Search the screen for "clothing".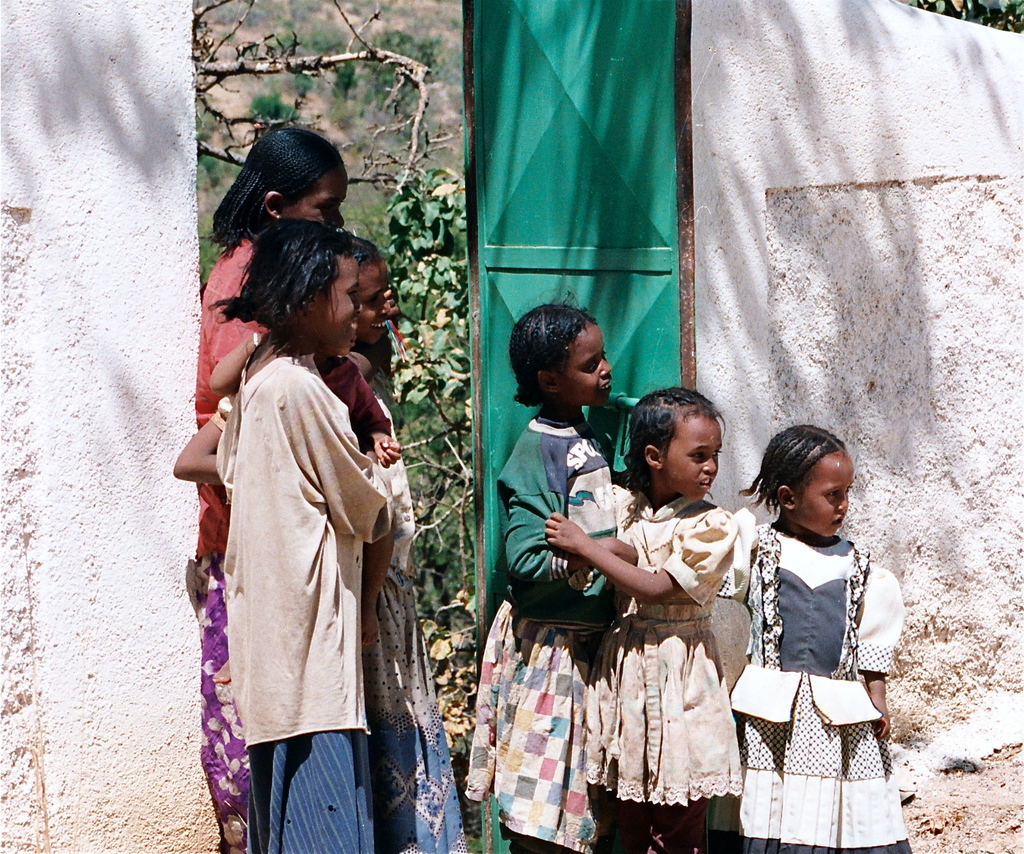
Found at bbox=[184, 291, 405, 803].
